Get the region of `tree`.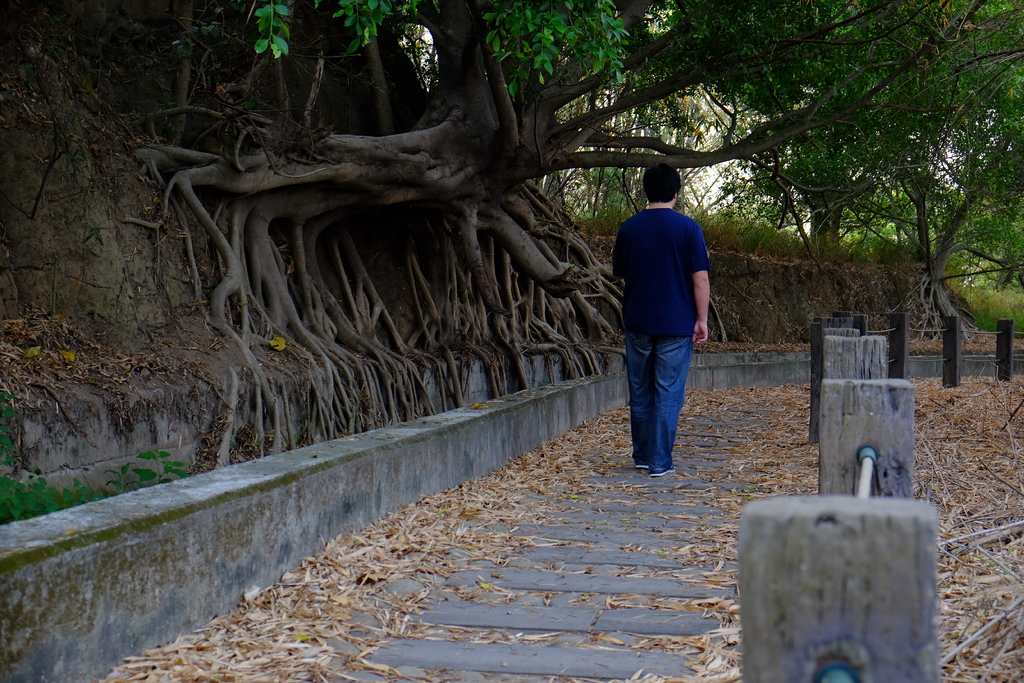
<box>184,0,1023,463</box>.
